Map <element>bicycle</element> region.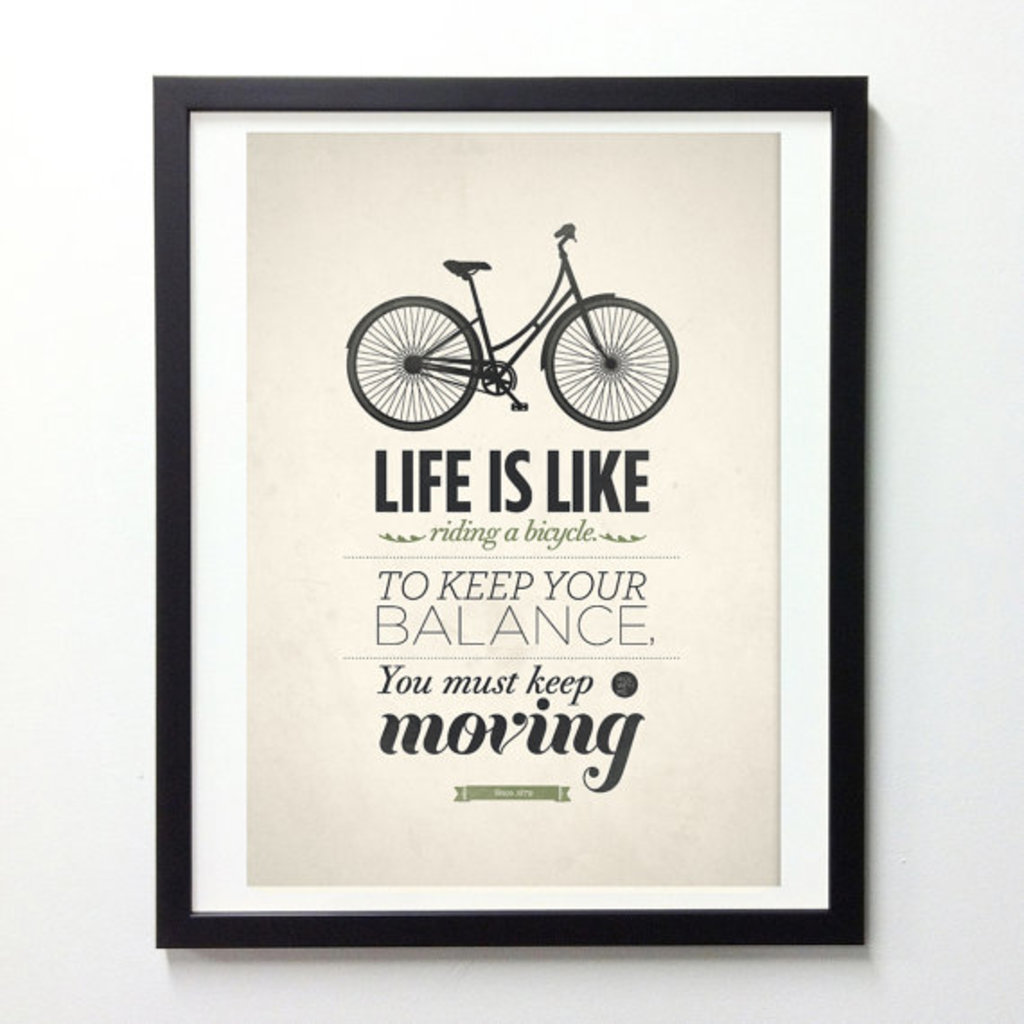
Mapped to (left=349, top=226, right=663, bottom=446).
